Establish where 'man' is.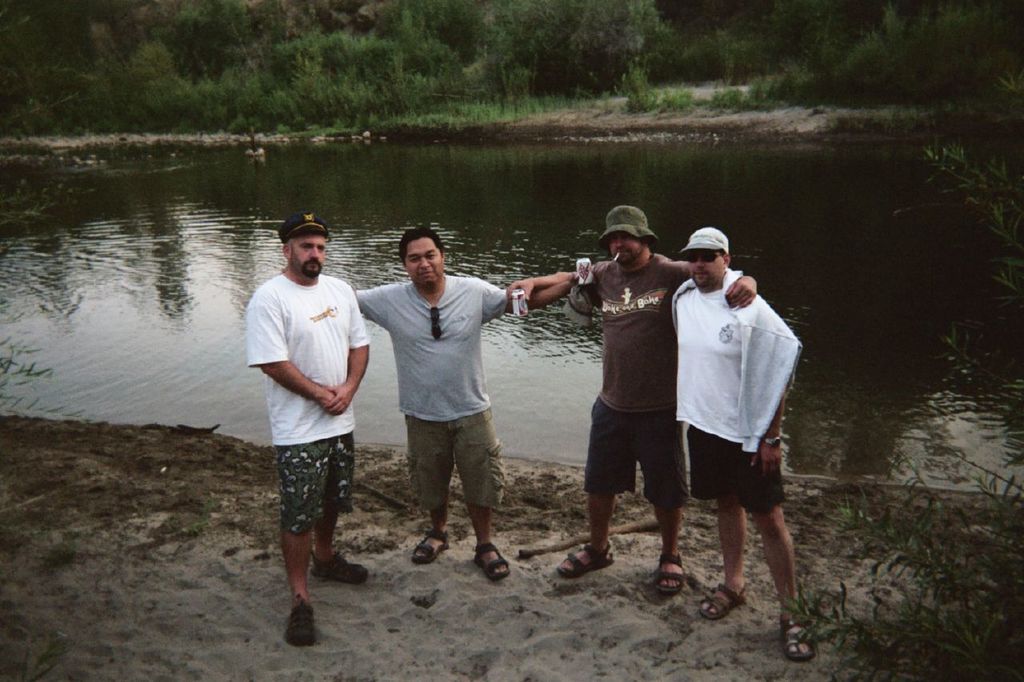
Established at (348, 229, 582, 583).
